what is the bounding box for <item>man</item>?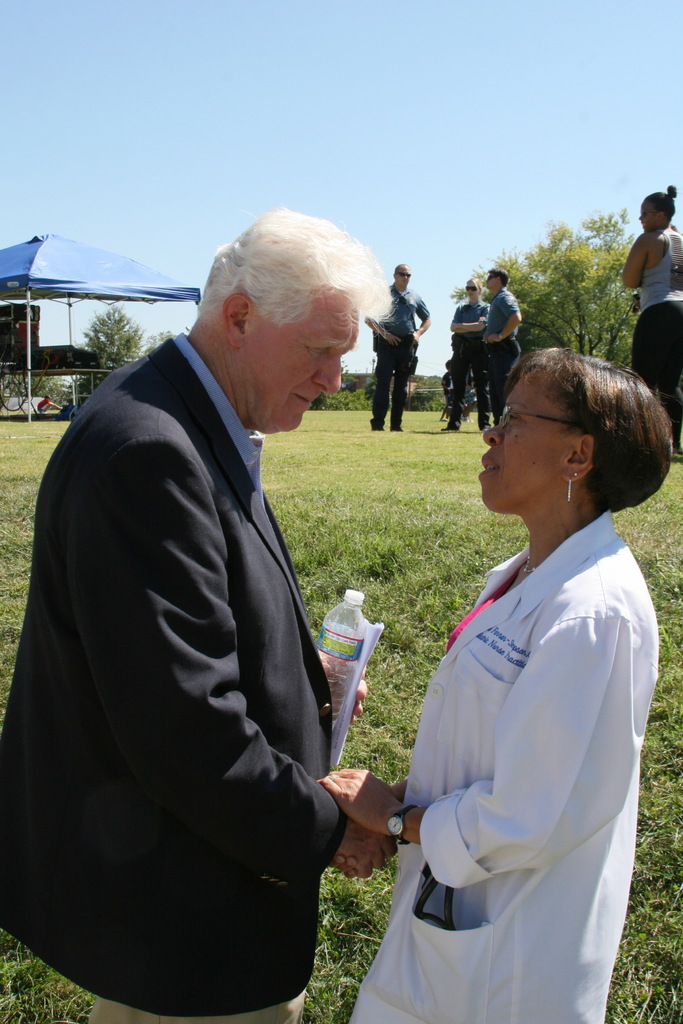
[449,275,491,438].
